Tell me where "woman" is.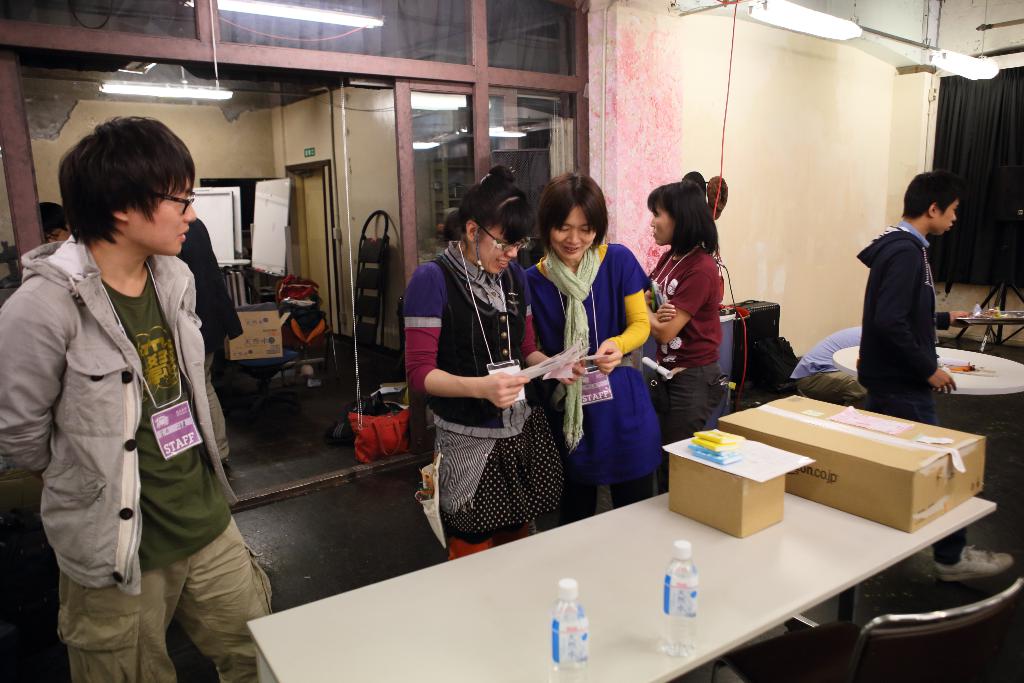
"woman" is at detection(15, 106, 256, 682).
